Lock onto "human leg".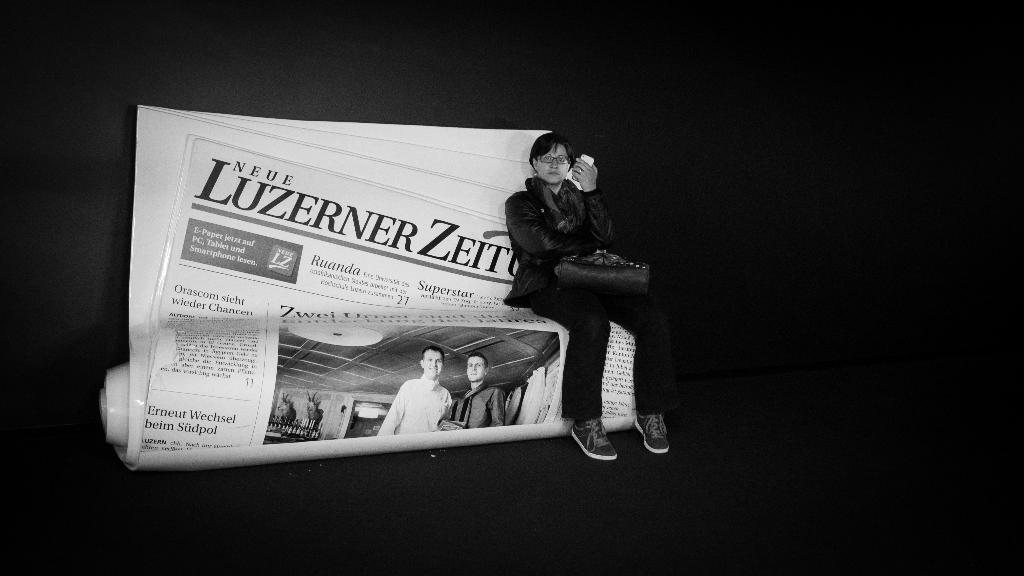
Locked: bbox(611, 300, 670, 451).
